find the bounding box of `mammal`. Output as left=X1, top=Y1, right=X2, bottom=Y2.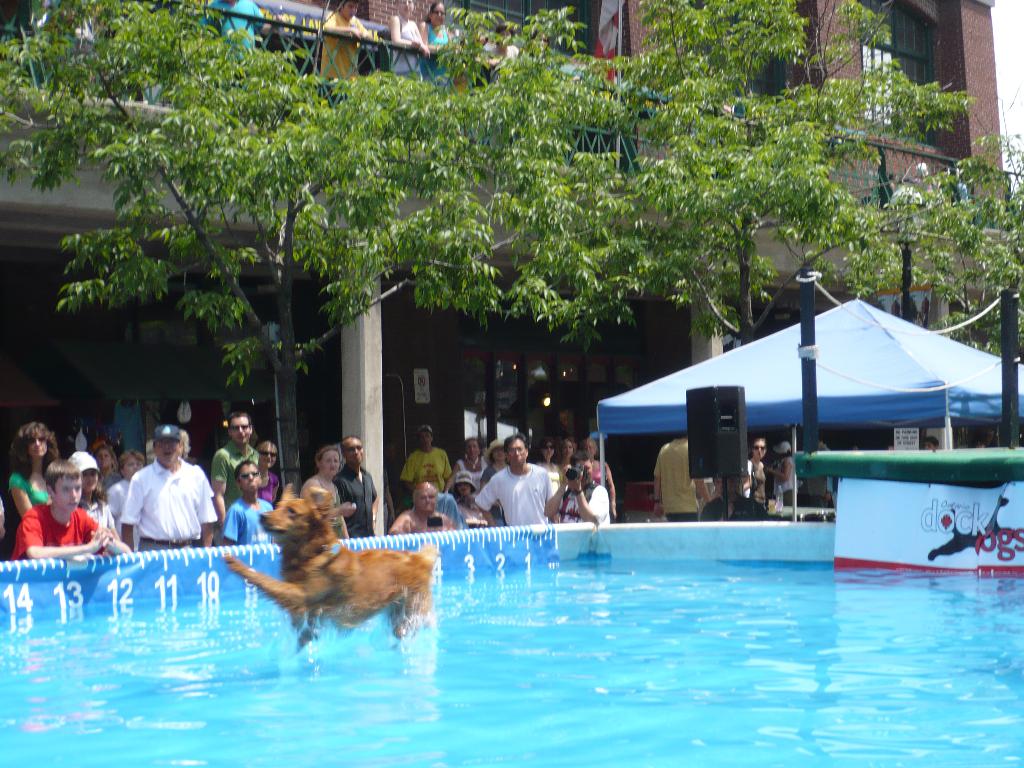
left=483, top=438, right=504, bottom=521.
